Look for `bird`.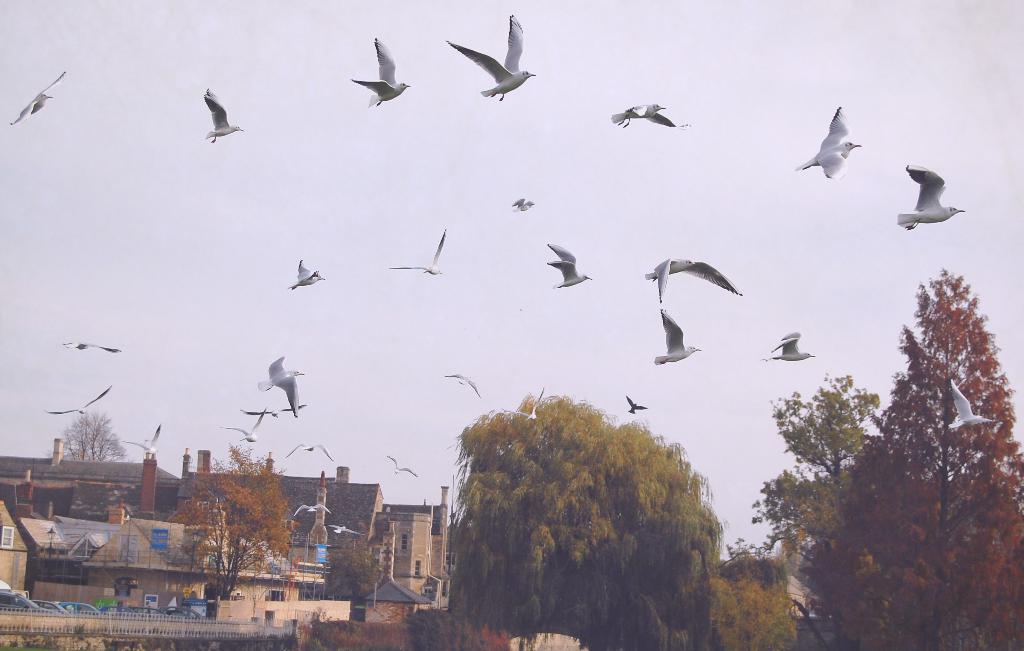
Found: box=[448, 14, 539, 102].
